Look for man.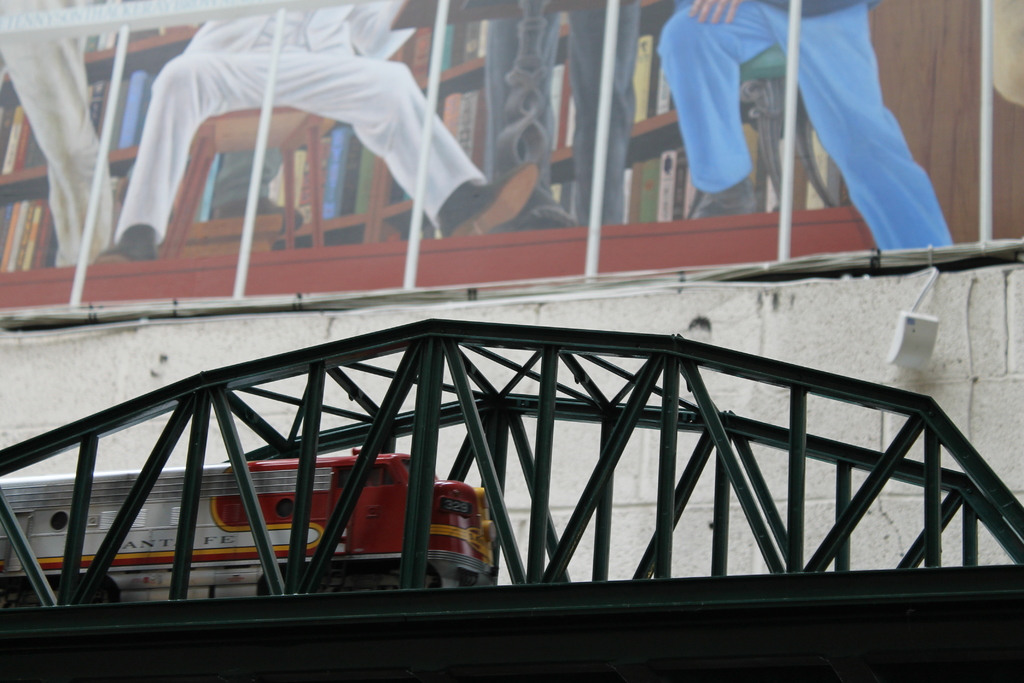
Found: l=652, t=0, r=966, b=254.
